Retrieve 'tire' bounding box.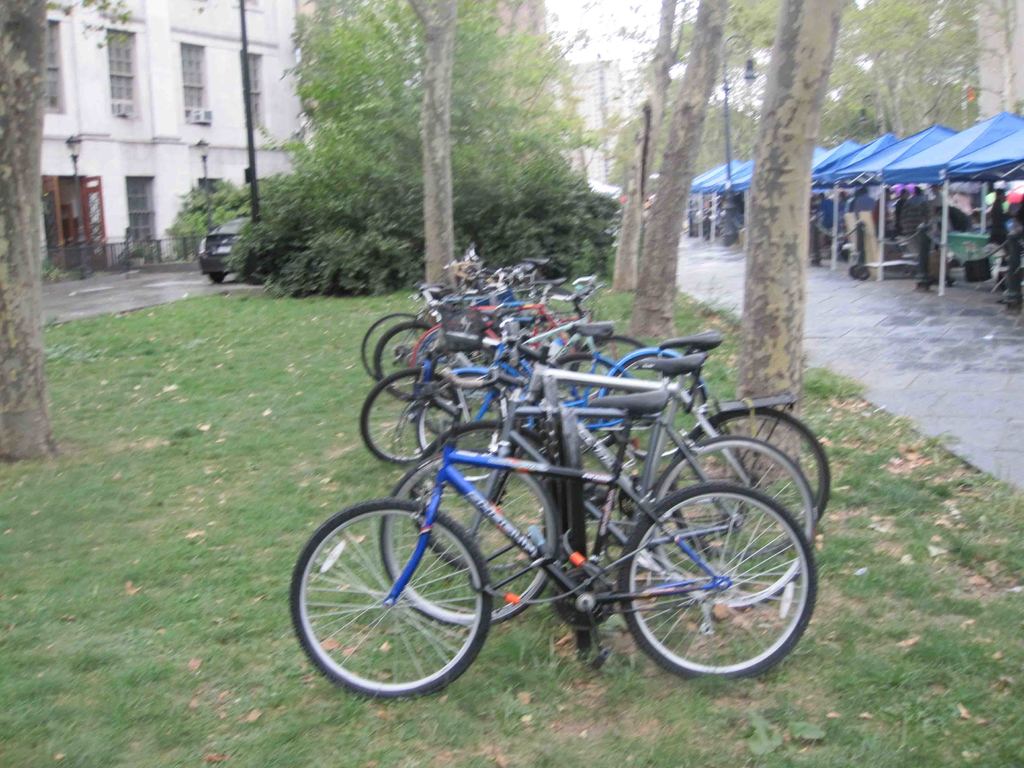
Bounding box: left=672, top=405, right=833, bottom=560.
